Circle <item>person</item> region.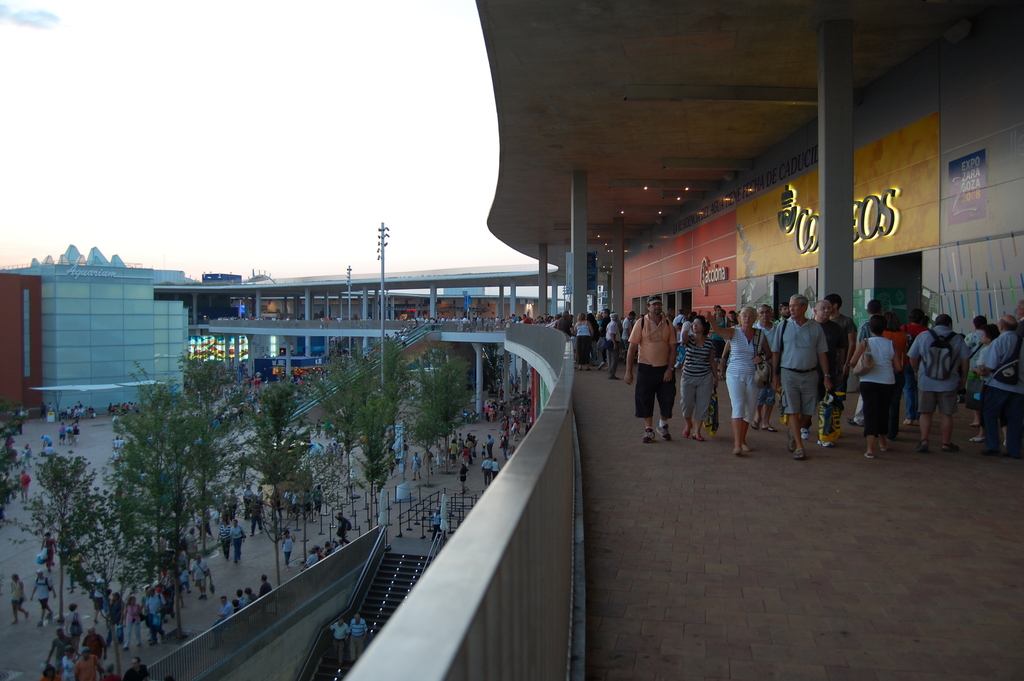
Region: crop(904, 313, 963, 451).
